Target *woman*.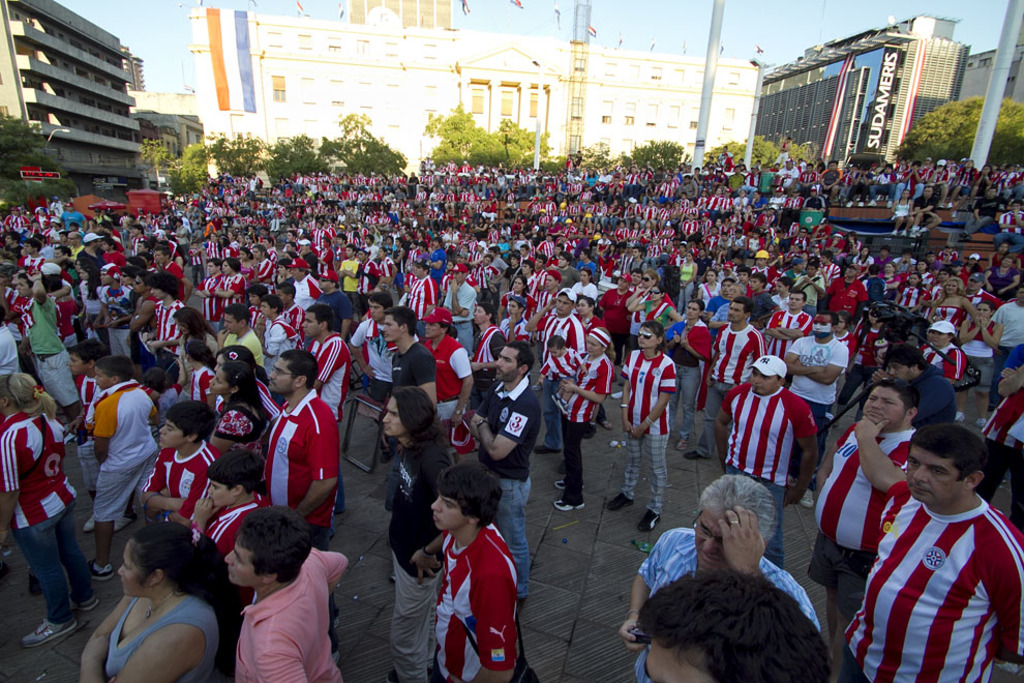
Target region: bbox=[606, 268, 633, 326].
